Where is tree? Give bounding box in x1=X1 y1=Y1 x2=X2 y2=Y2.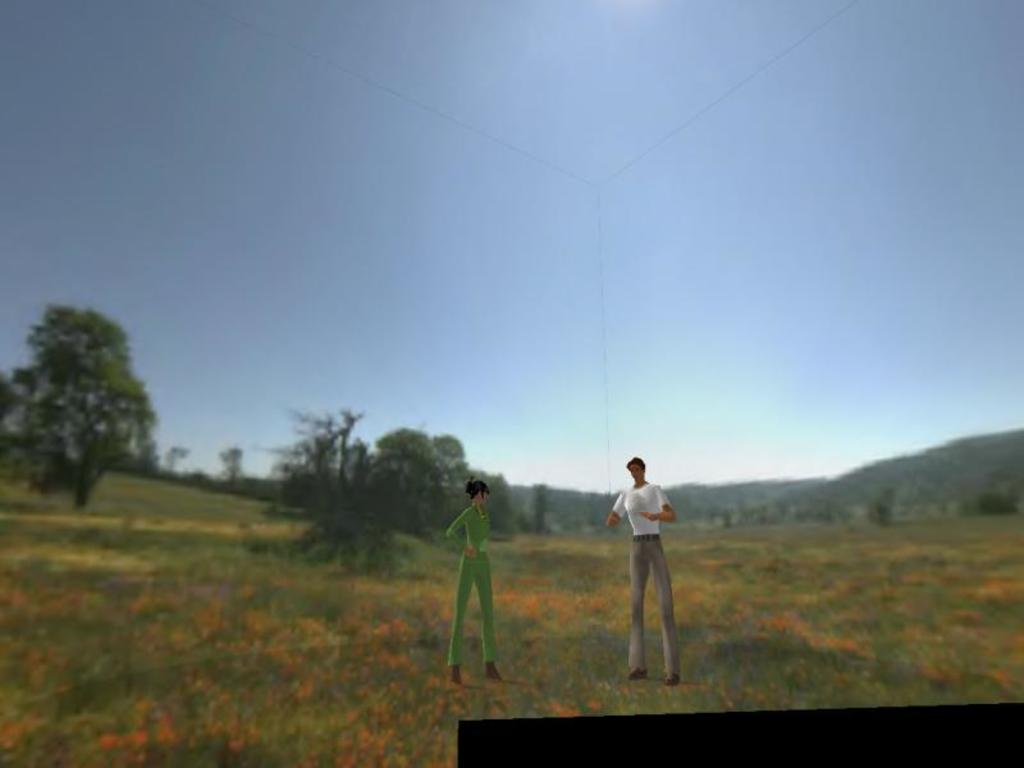
x1=376 y1=429 x2=428 y2=468.
